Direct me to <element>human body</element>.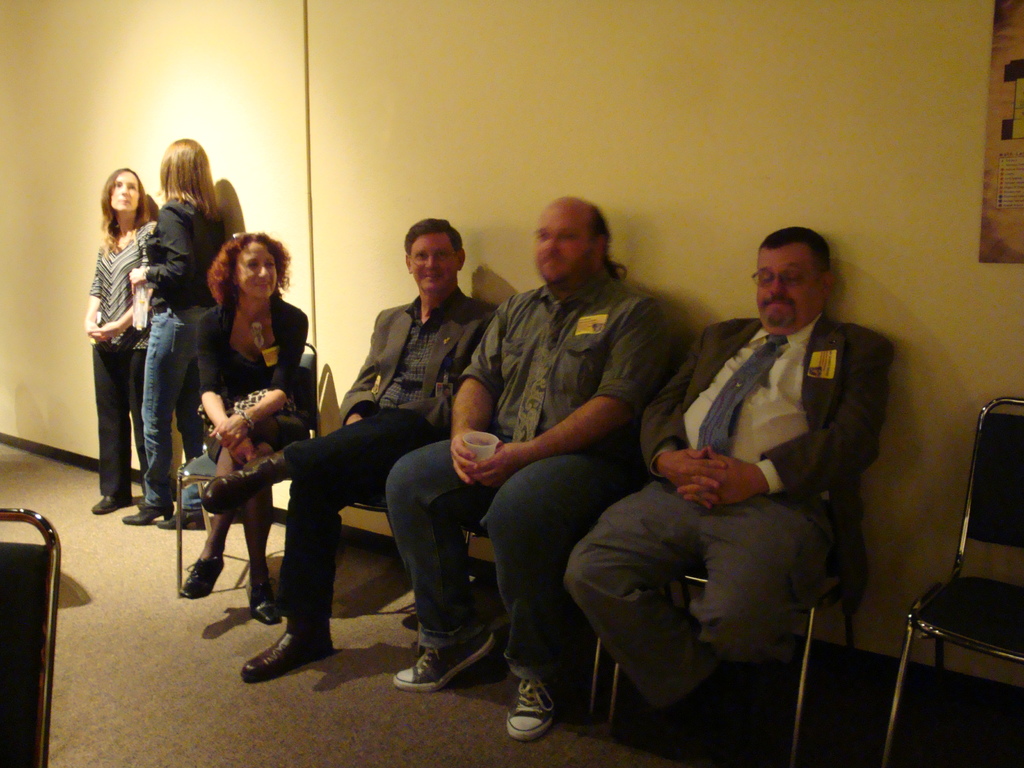
Direction: bbox(87, 221, 149, 521).
